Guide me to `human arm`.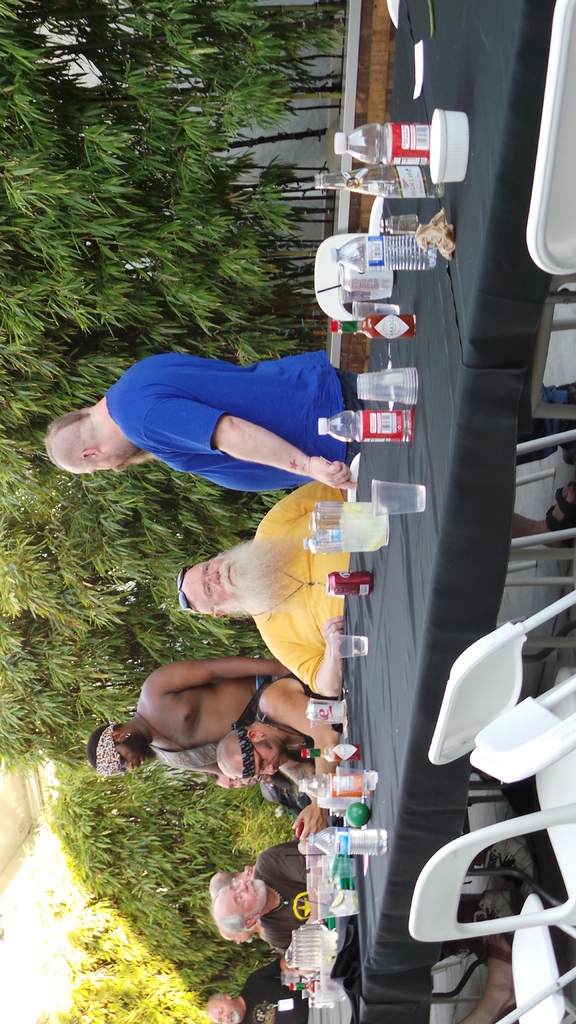
Guidance: 261:618:345:700.
